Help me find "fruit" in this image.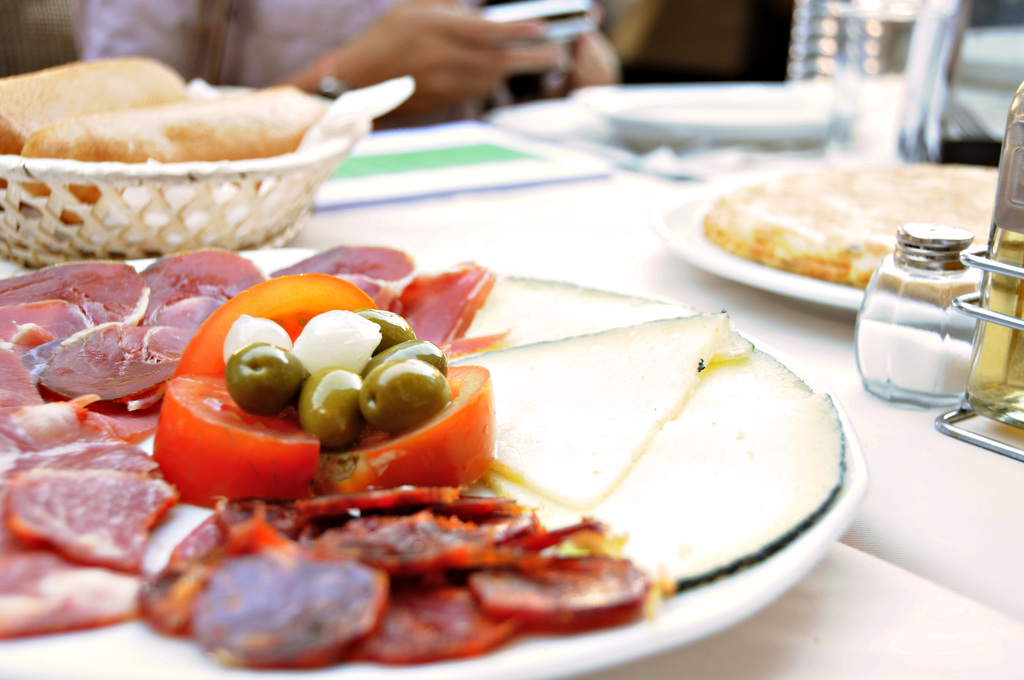
Found it: select_region(383, 337, 456, 380).
